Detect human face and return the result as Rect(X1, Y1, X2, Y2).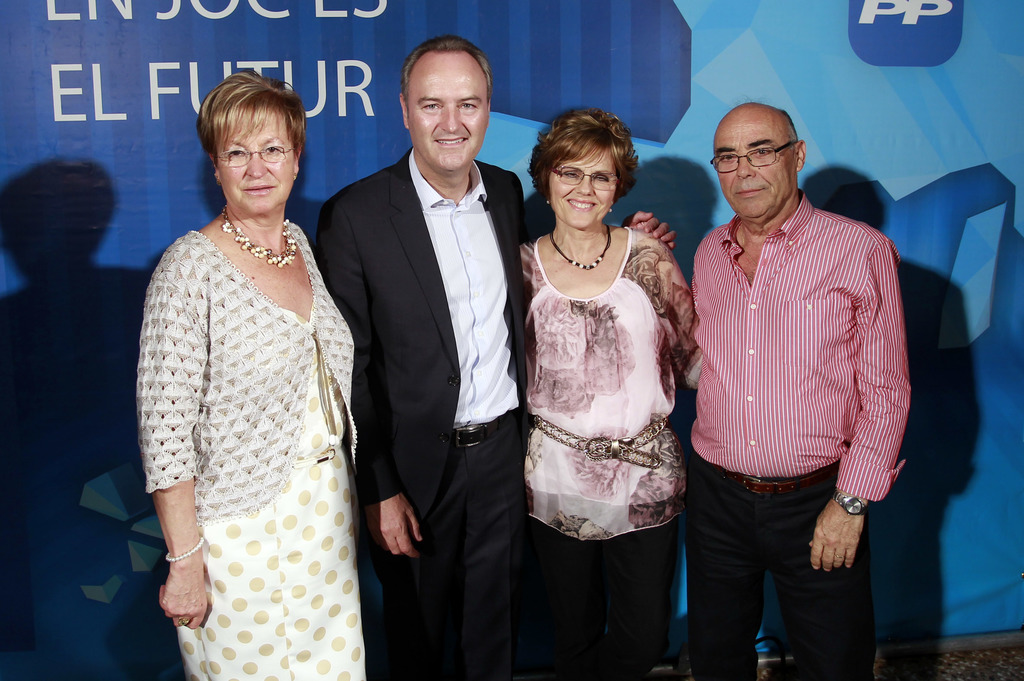
Rect(213, 108, 296, 212).
